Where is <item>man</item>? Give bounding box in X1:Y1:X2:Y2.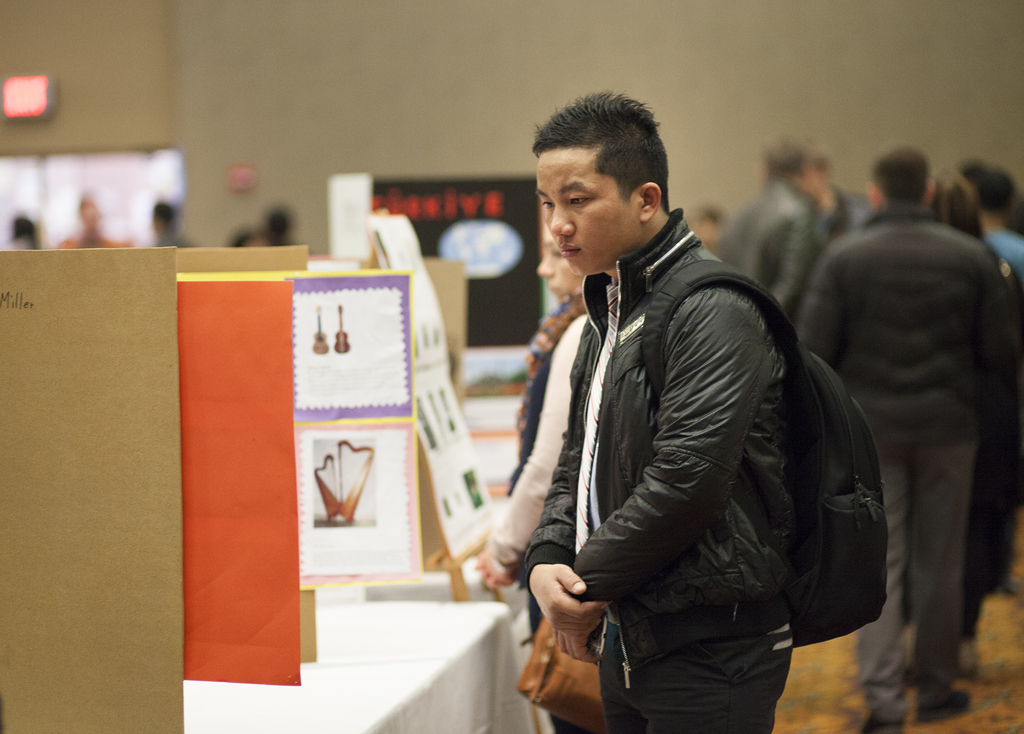
816:144:1018:674.
